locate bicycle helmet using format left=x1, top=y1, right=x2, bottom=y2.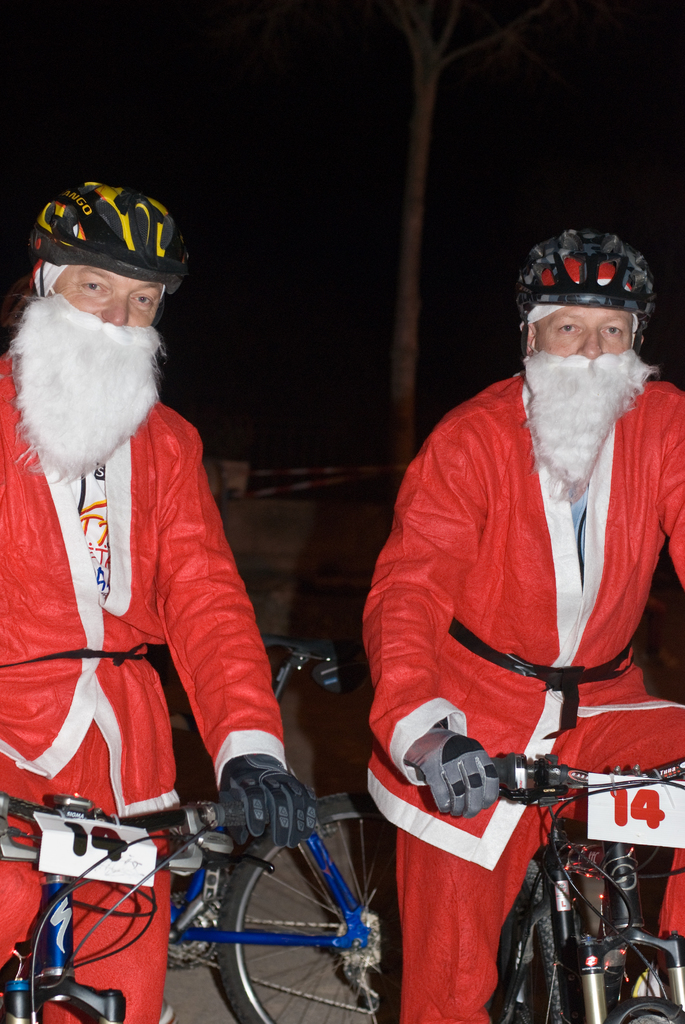
left=28, top=169, right=194, bottom=311.
